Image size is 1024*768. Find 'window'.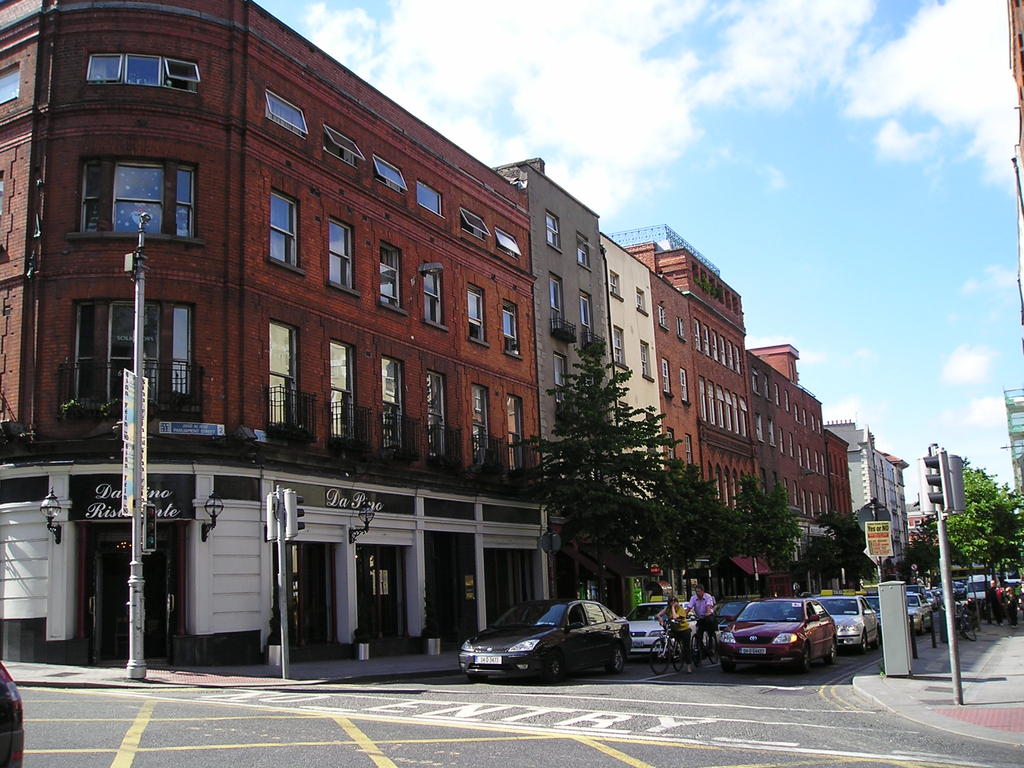
locate(802, 403, 808, 431).
